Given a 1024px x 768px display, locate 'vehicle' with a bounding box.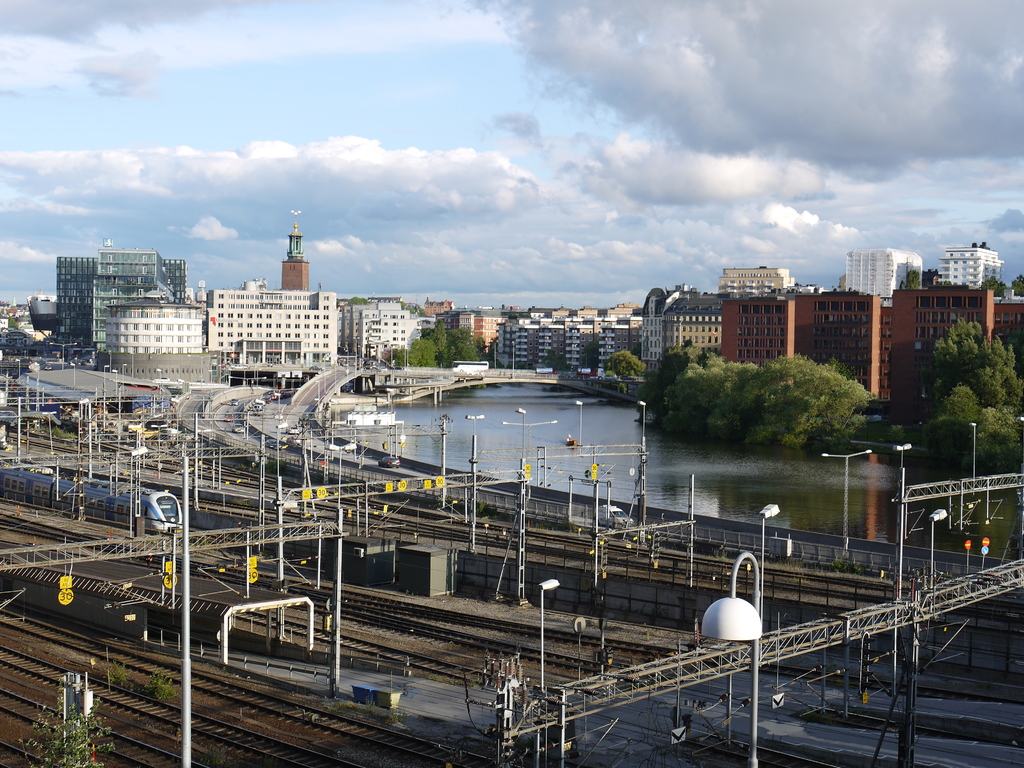
Located: locate(378, 456, 399, 471).
